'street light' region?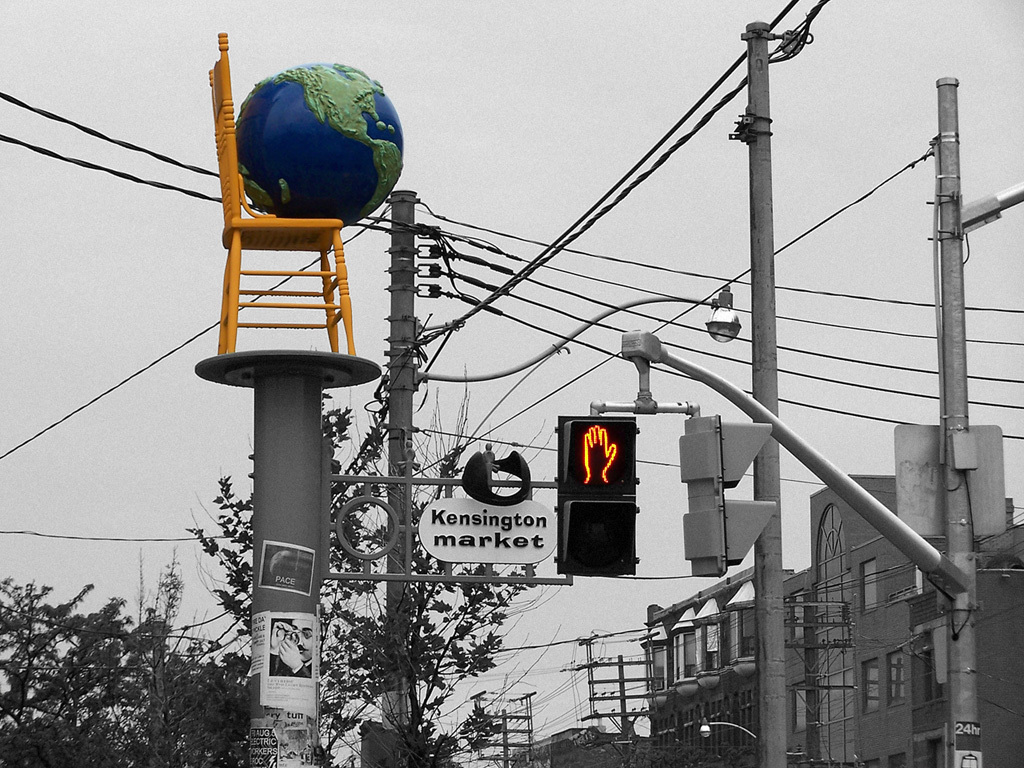
(692, 712, 762, 758)
